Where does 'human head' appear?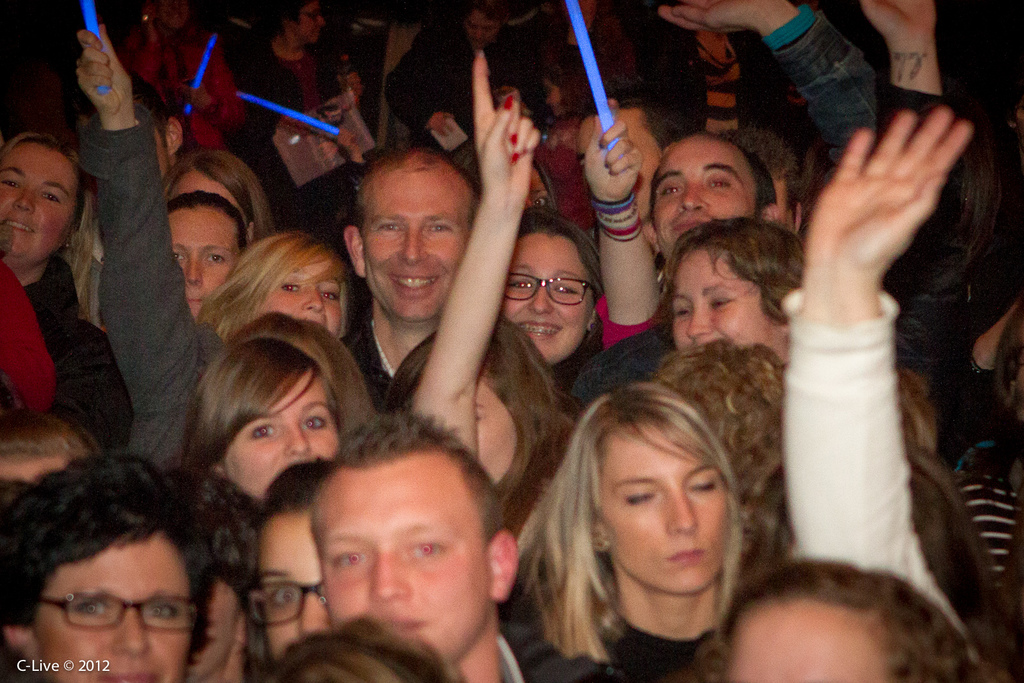
Appears at l=669, t=210, r=797, b=362.
